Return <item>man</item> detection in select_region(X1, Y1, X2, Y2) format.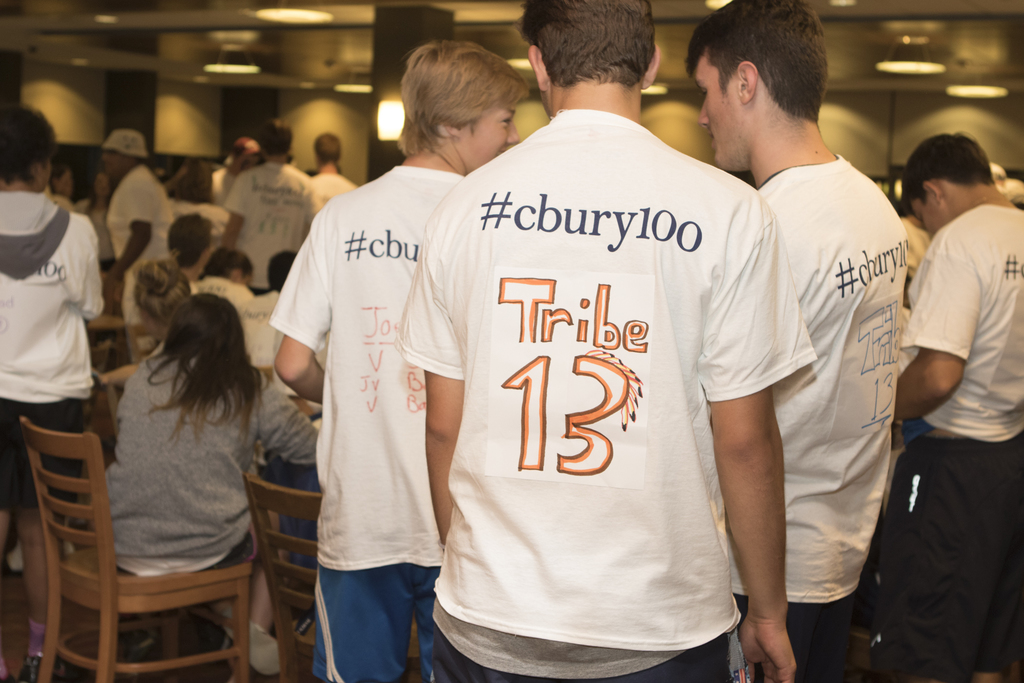
select_region(884, 97, 1023, 652).
